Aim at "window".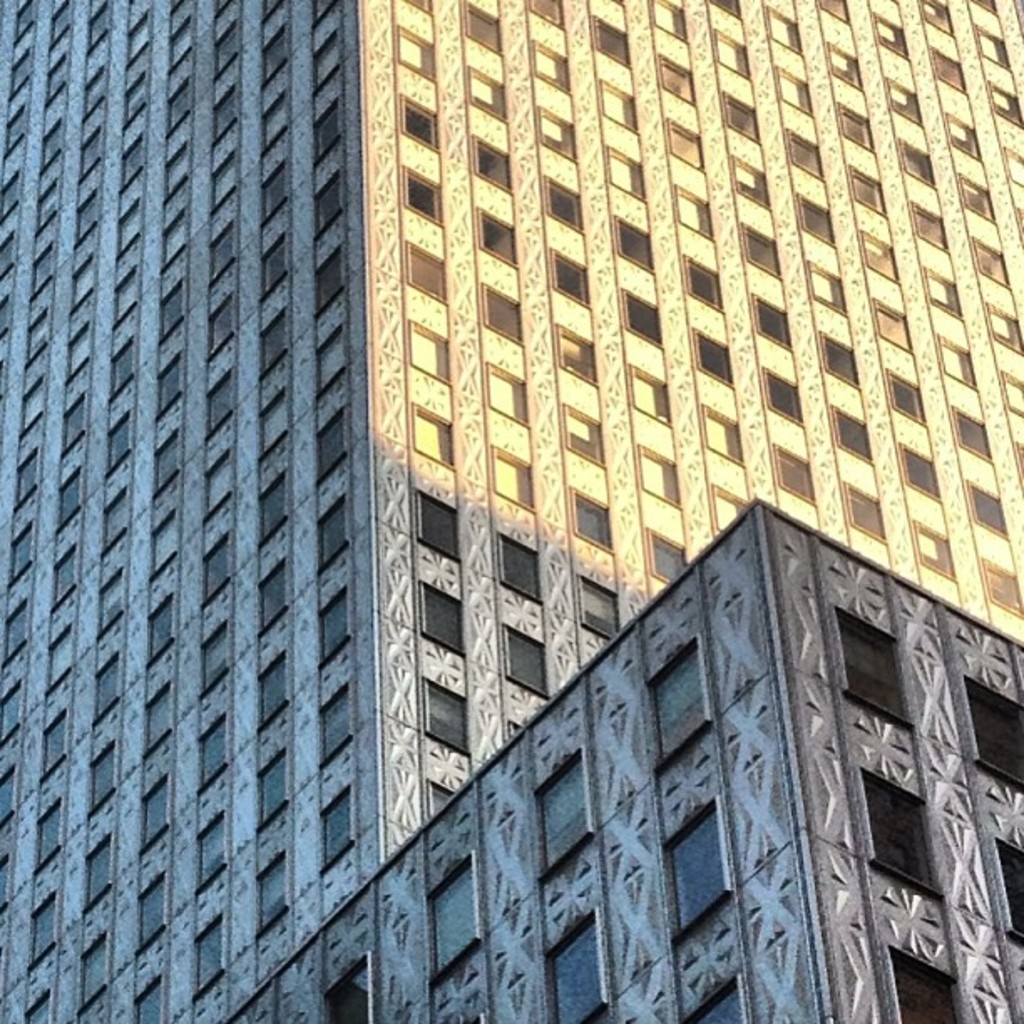
Aimed at box=[668, 122, 708, 169].
